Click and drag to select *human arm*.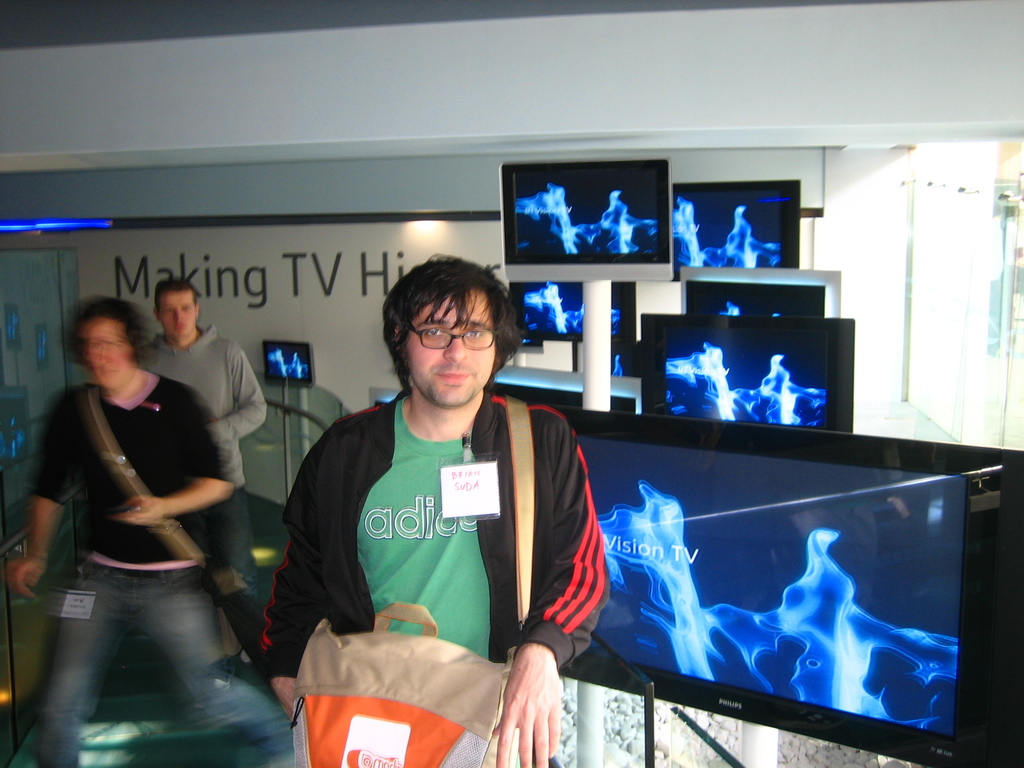
Selection: <bbox>494, 411, 618, 766</bbox>.
